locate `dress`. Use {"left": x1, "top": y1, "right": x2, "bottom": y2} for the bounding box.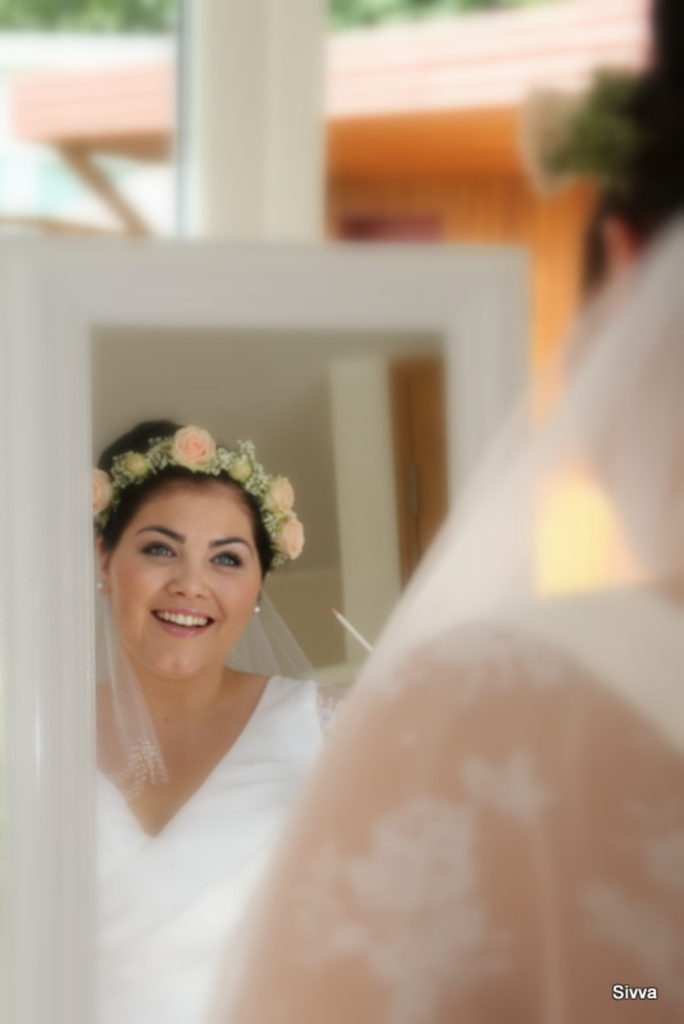
{"left": 223, "top": 581, "right": 683, "bottom": 1023}.
